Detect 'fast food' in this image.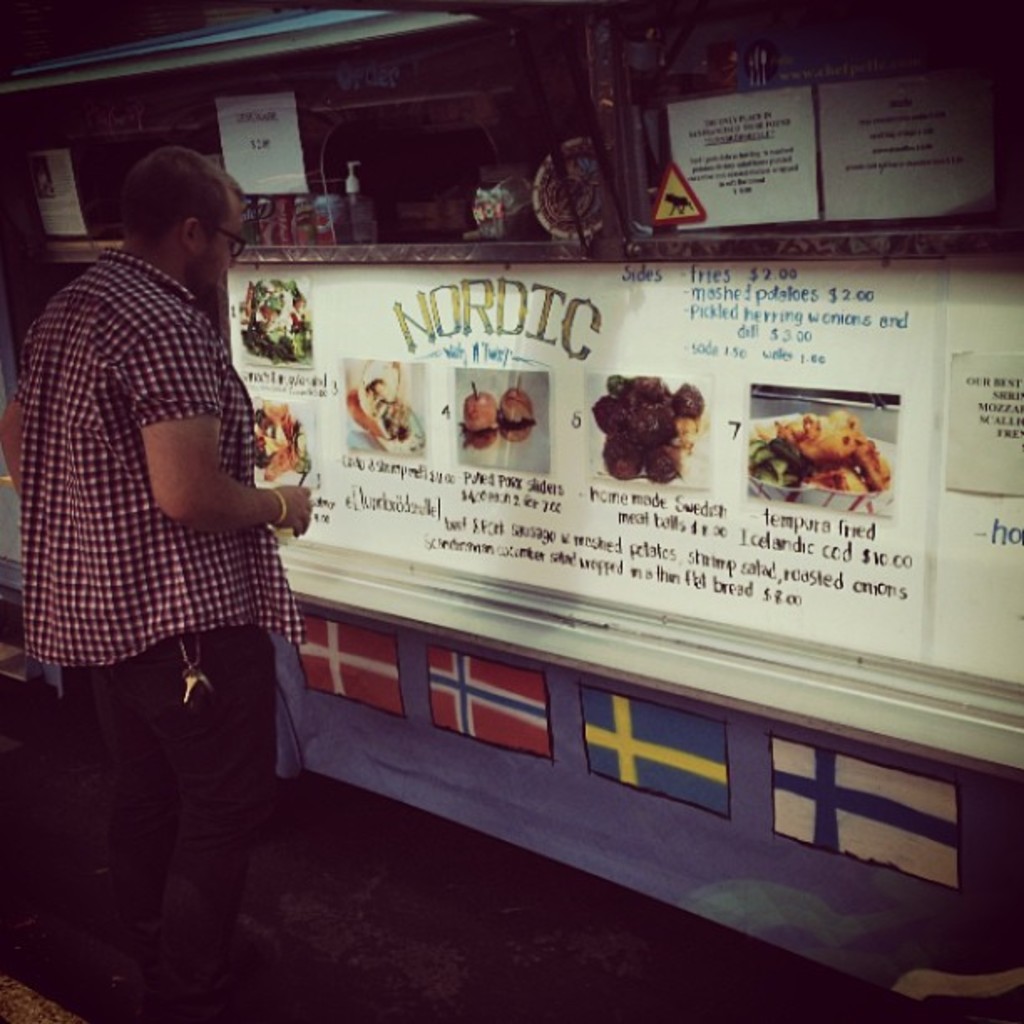
Detection: 348 363 425 453.
